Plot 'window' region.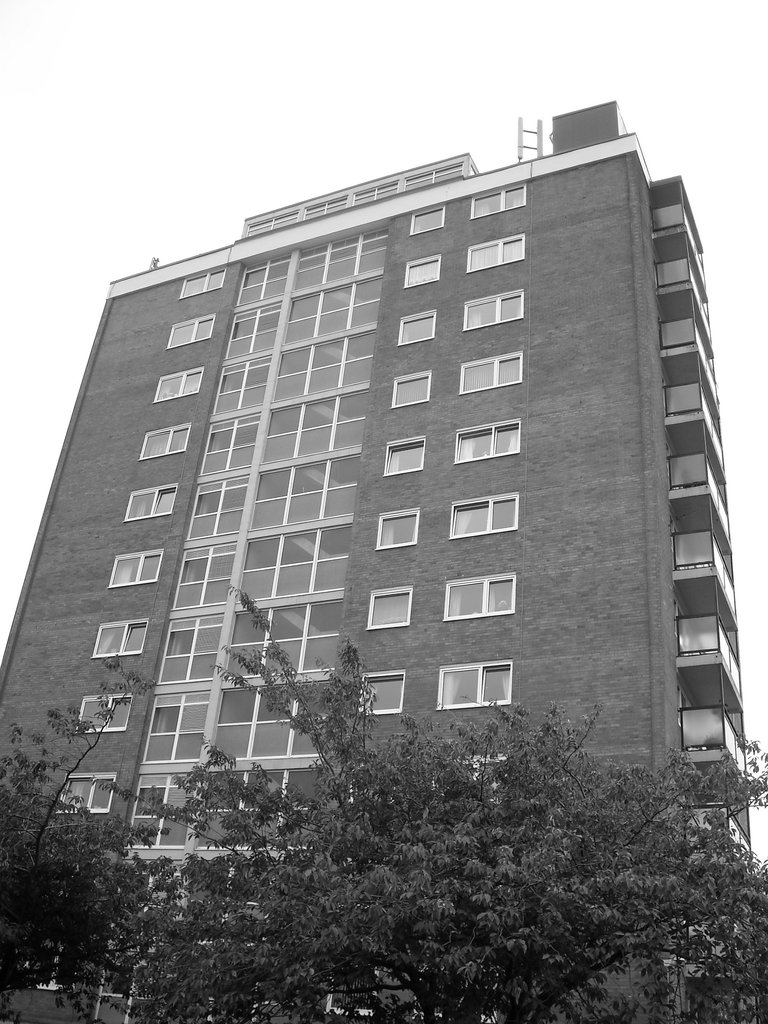
Plotted at [59,772,118,813].
